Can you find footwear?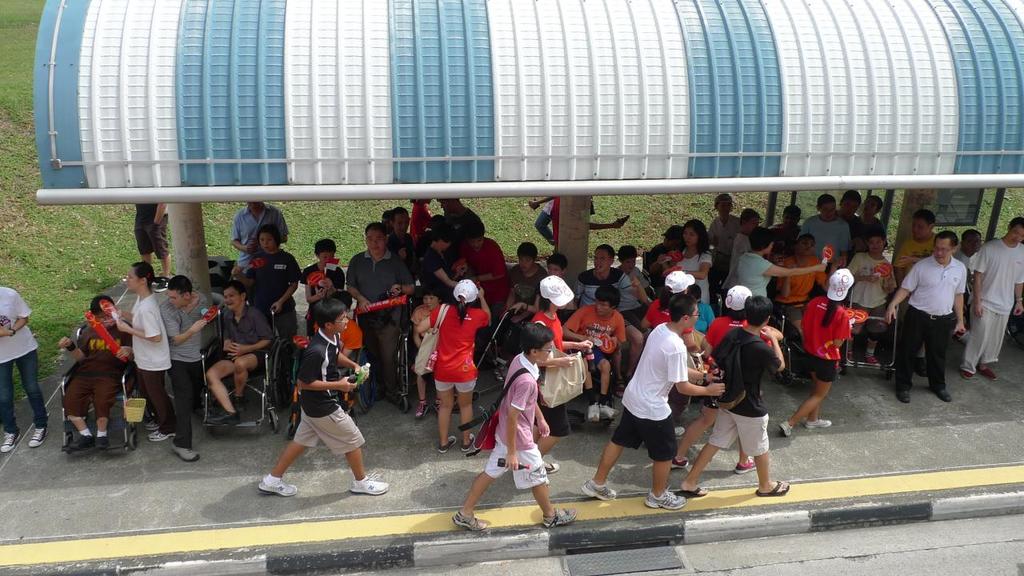
Yes, bounding box: (x1=894, y1=386, x2=913, y2=406).
